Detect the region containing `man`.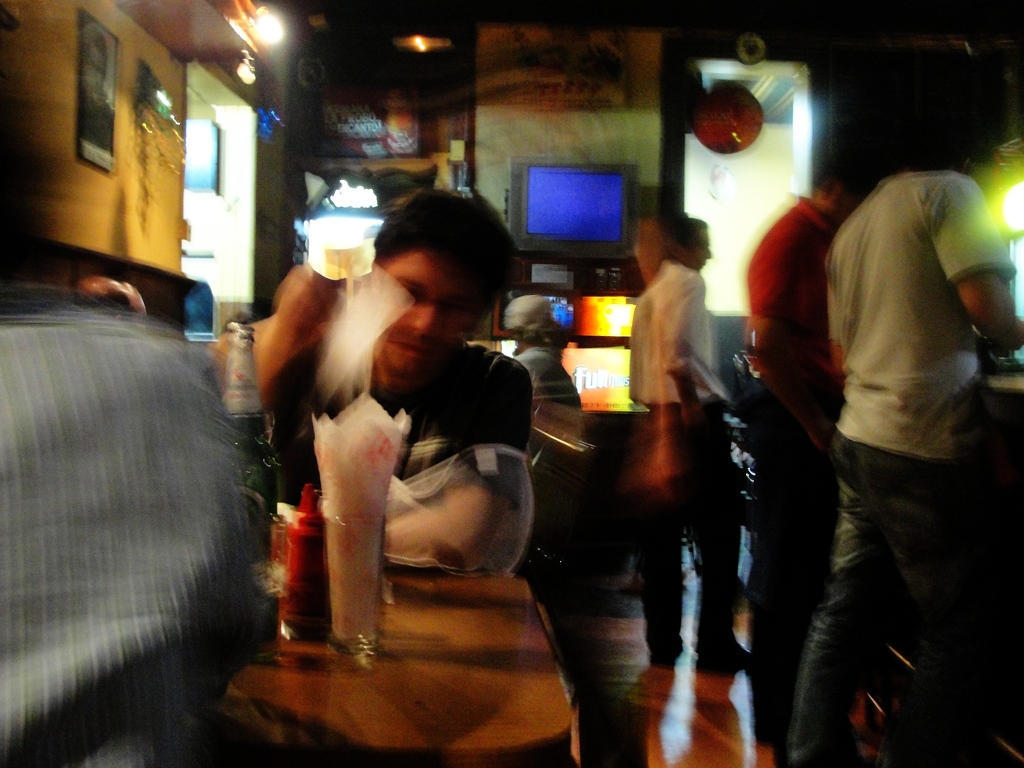
202, 187, 533, 570.
